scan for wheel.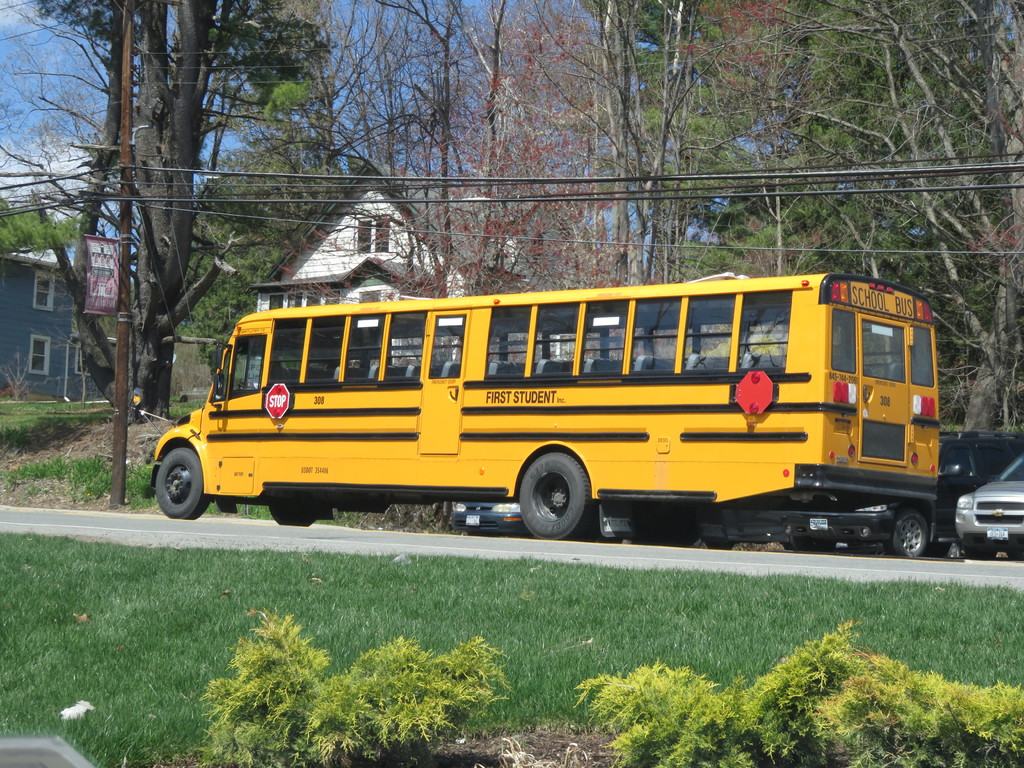
Scan result: 266, 505, 309, 525.
